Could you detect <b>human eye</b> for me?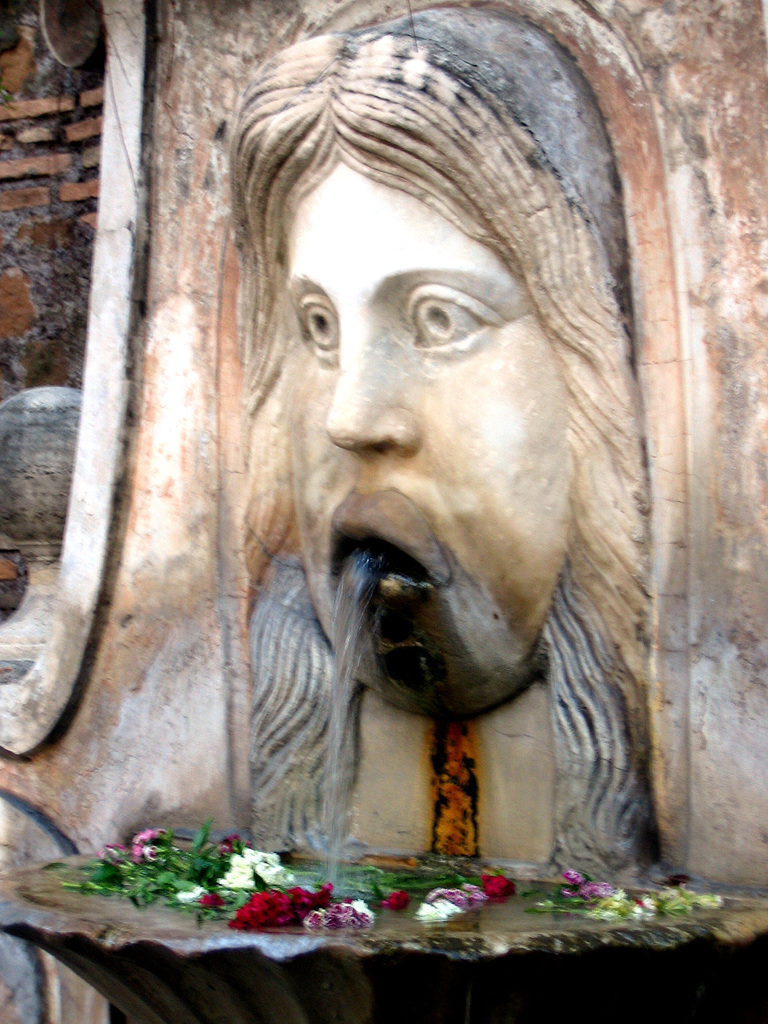
Detection result: crop(296, 293, 340, 364).
